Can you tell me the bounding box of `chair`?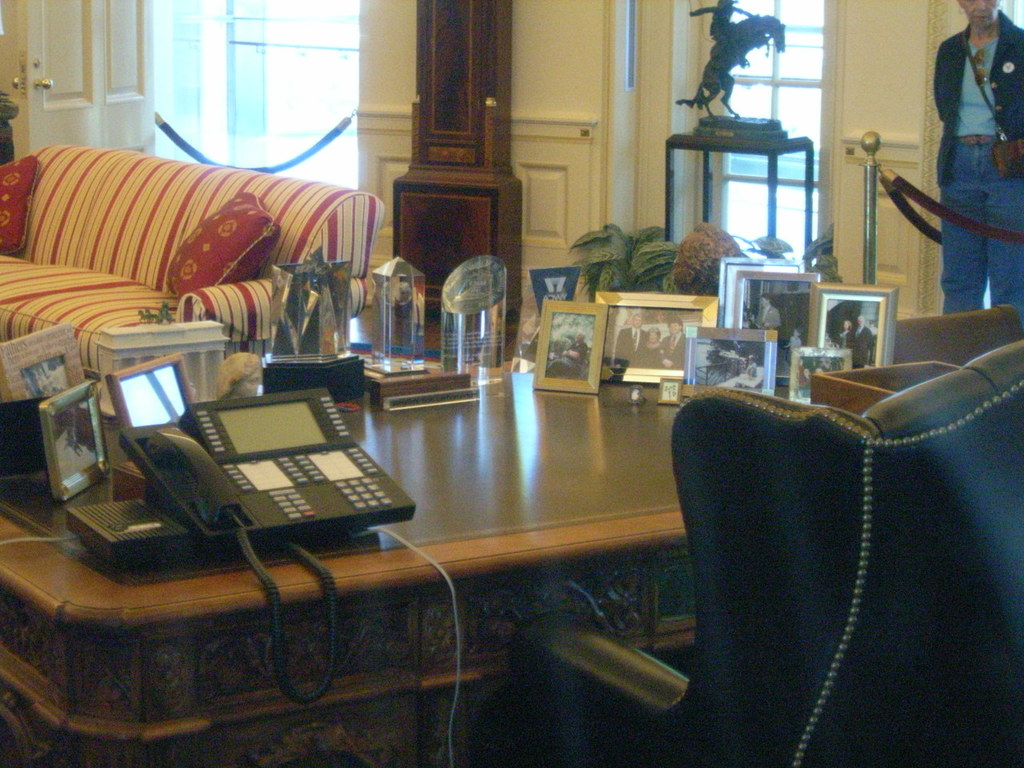
<box>513,386,1023,767</box>.
